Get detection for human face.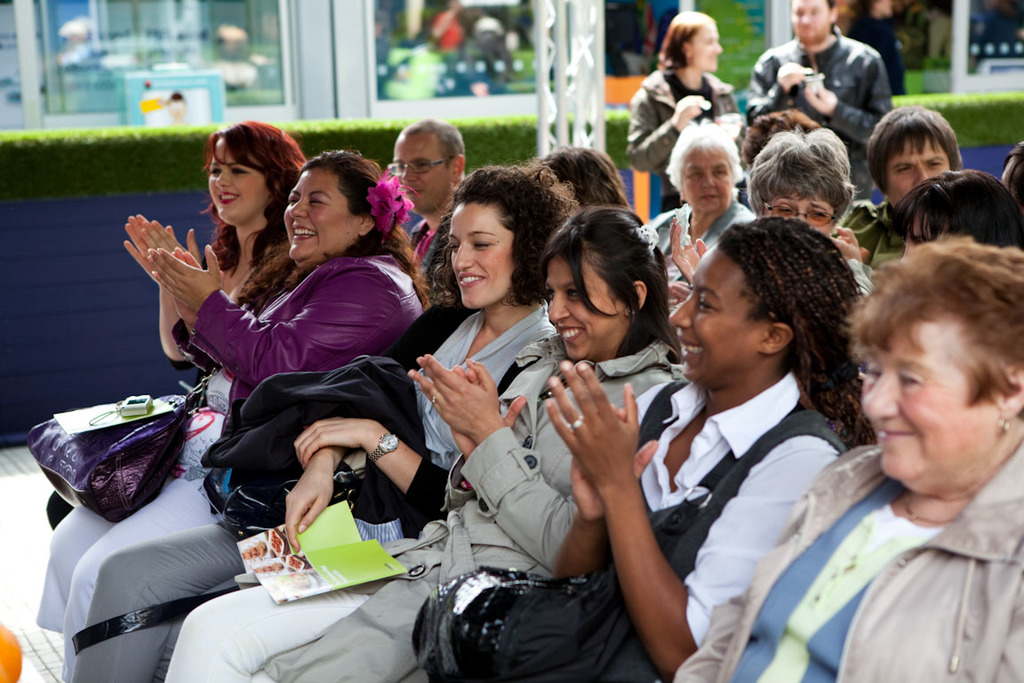
Detection: (667,240,761,383).
